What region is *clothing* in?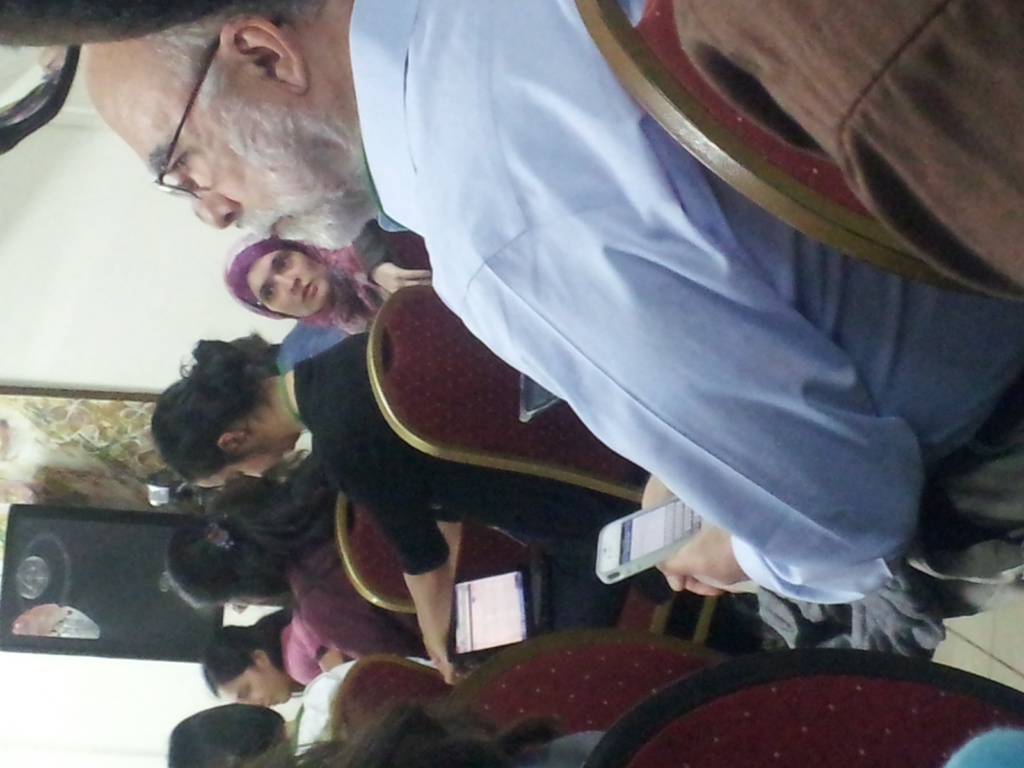
[270, 647, 683, 746].
